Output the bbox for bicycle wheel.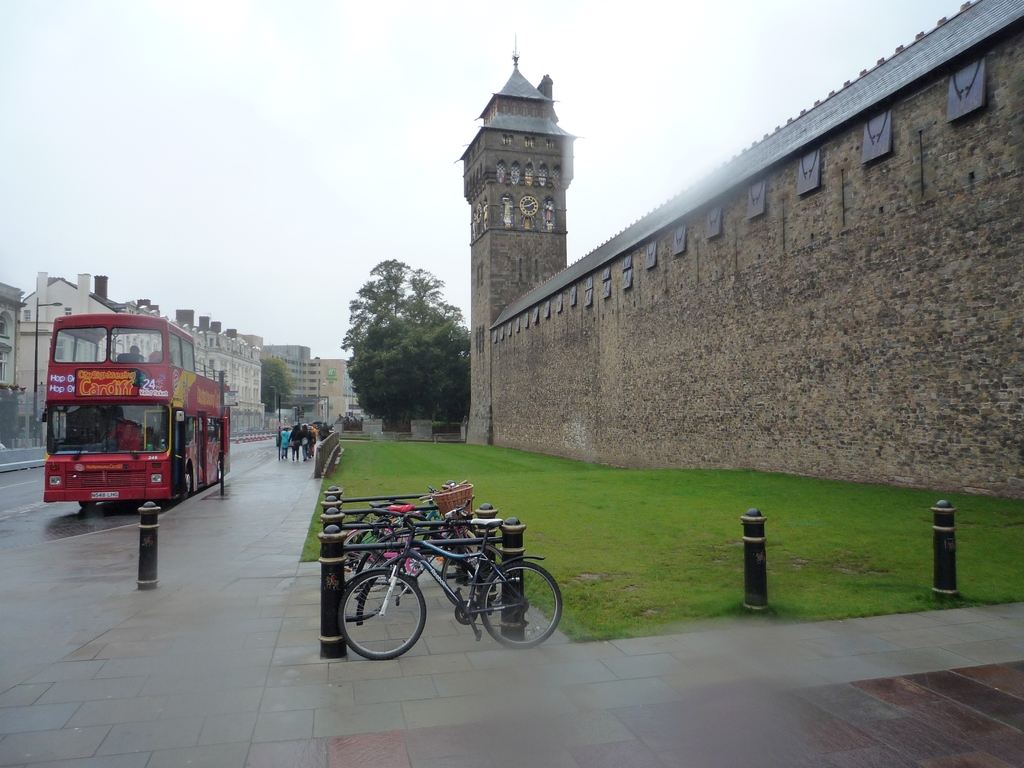
342:545:389:621.
